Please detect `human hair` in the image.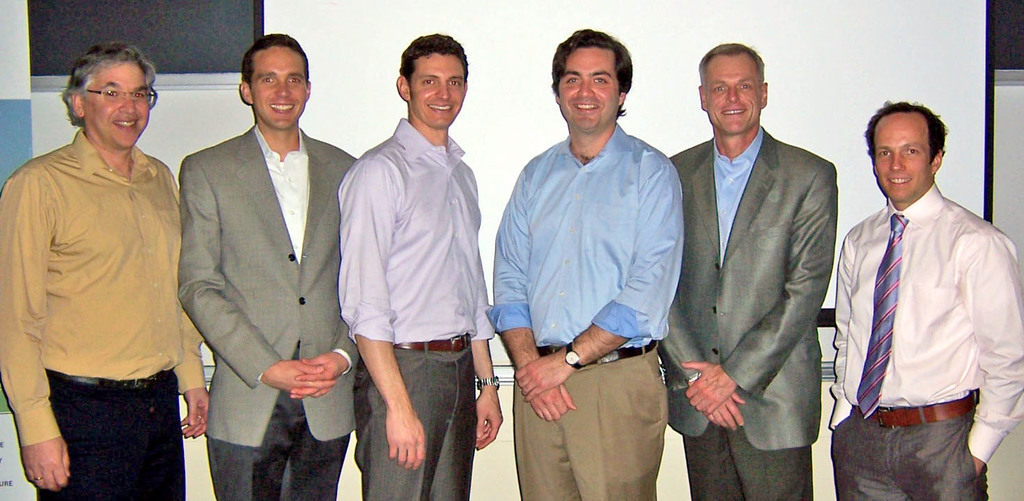
BBox(61, 41, 159, 128).
